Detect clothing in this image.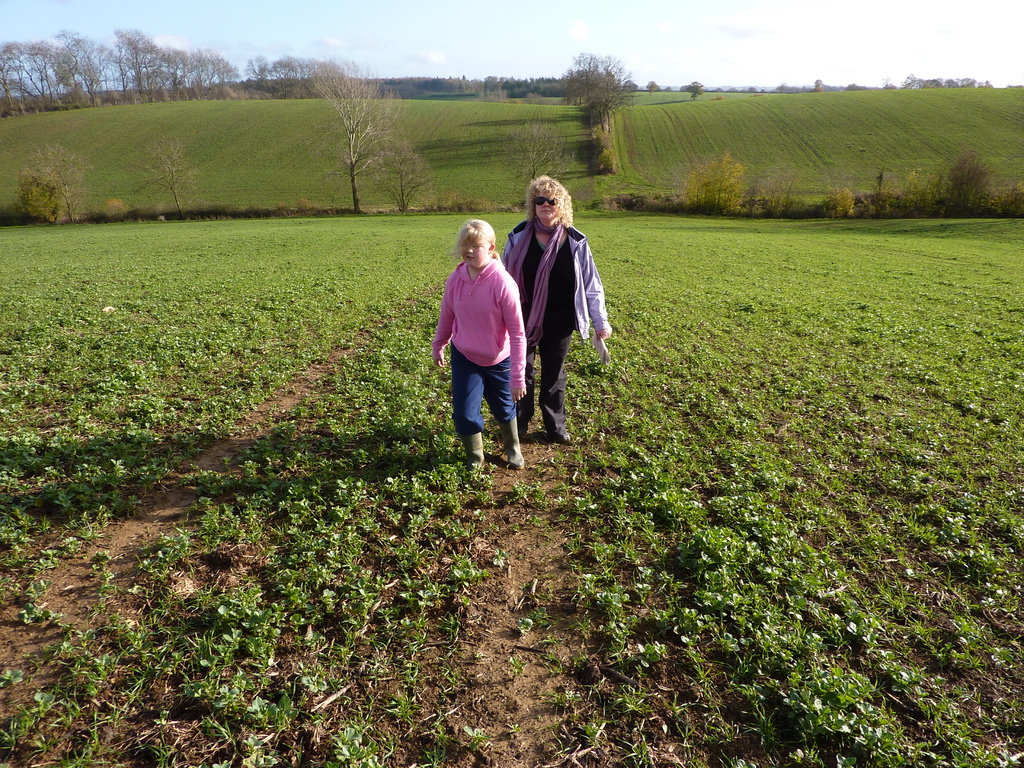
Detection: <box>435,238,518,442</box>.
